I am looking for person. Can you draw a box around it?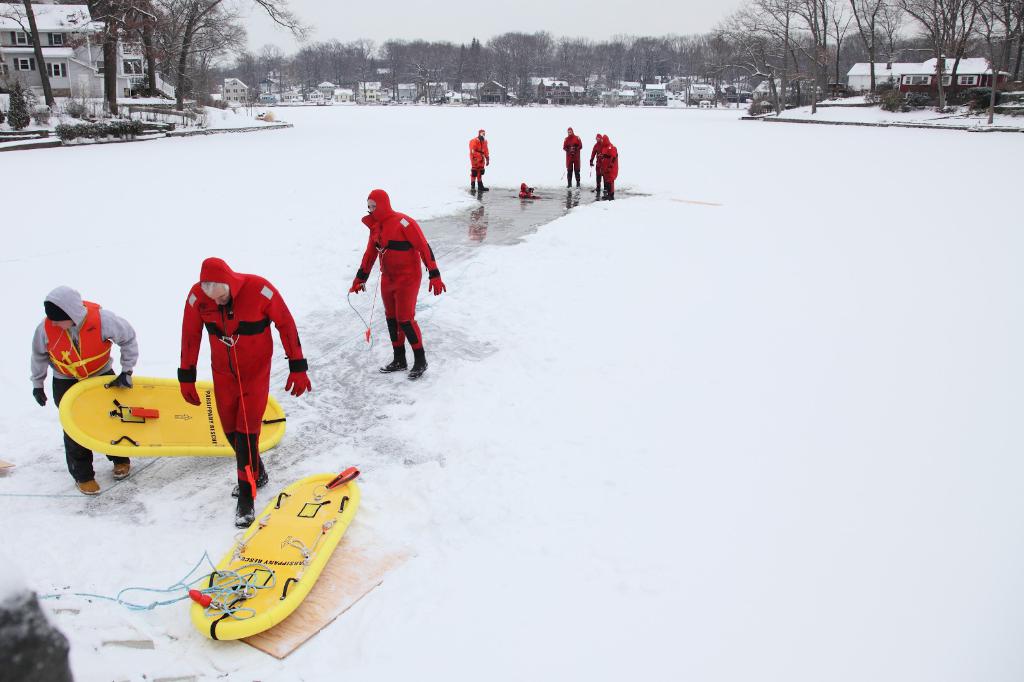
Sure, the bounding box is bbox=(559, 129, 583, 192).
